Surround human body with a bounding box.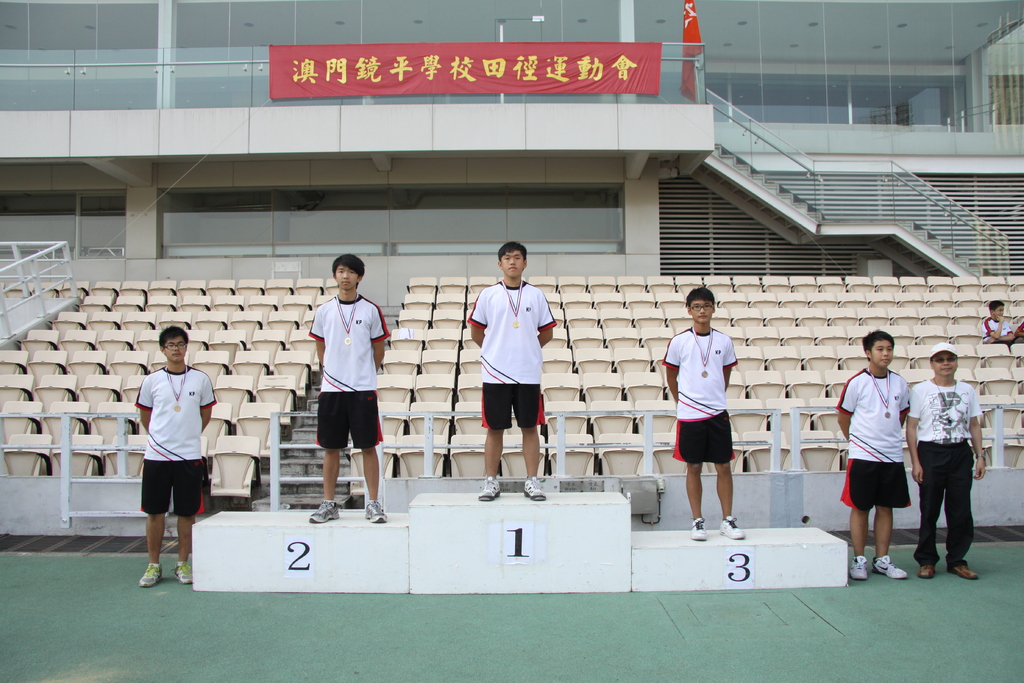
BBox(910, 378, 979, 582).
